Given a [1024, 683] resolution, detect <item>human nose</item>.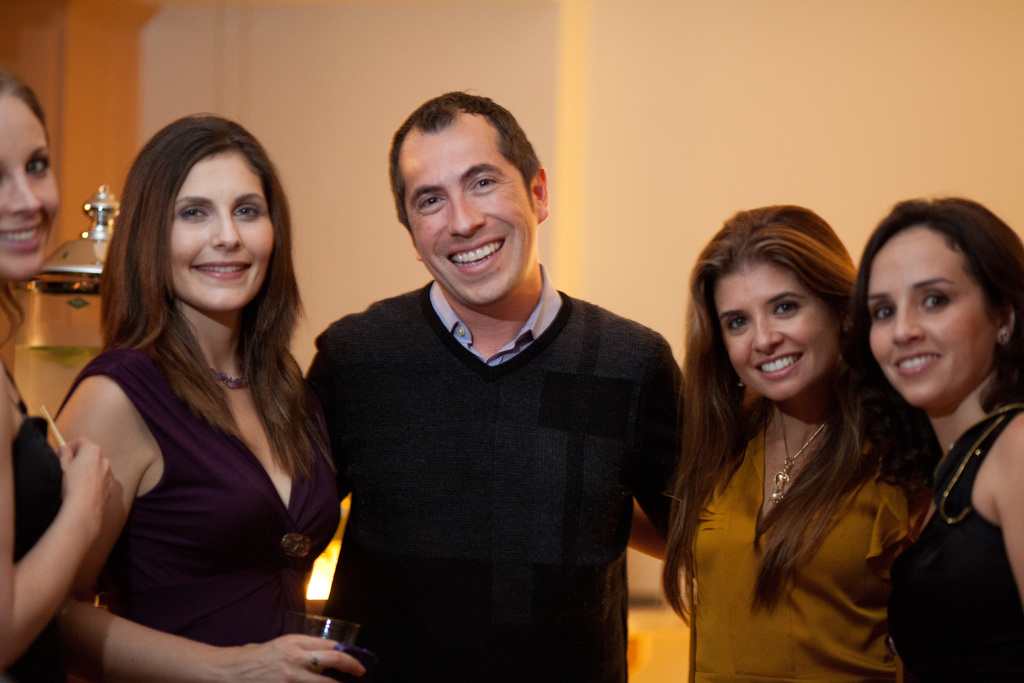
locate(207, 212, 246, 252).
